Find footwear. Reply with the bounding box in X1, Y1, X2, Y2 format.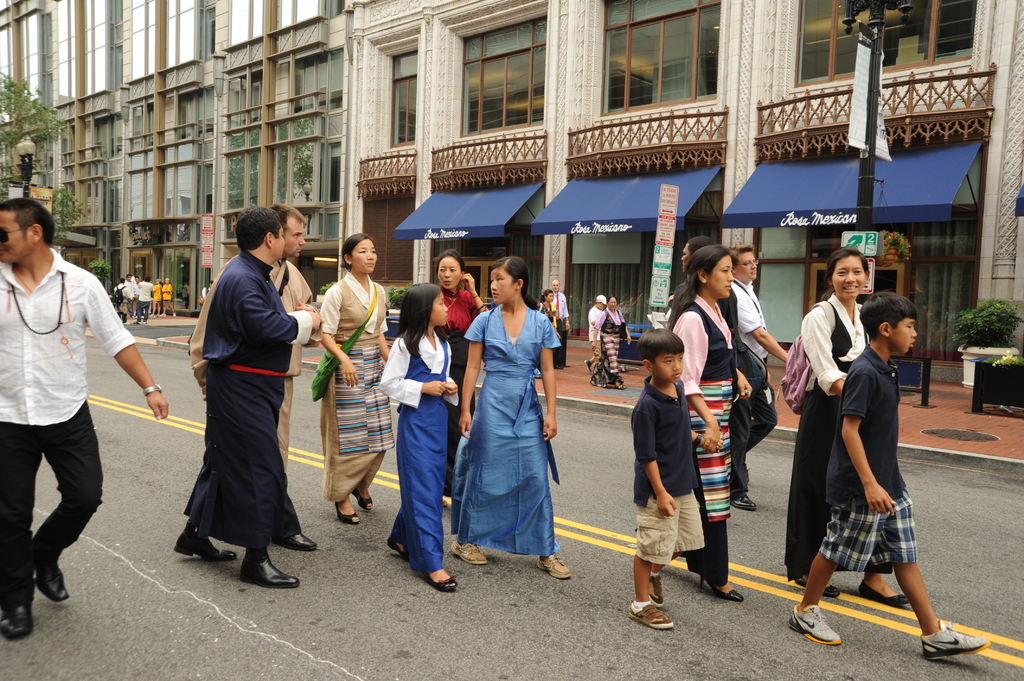
451, 541, 488, 566.
